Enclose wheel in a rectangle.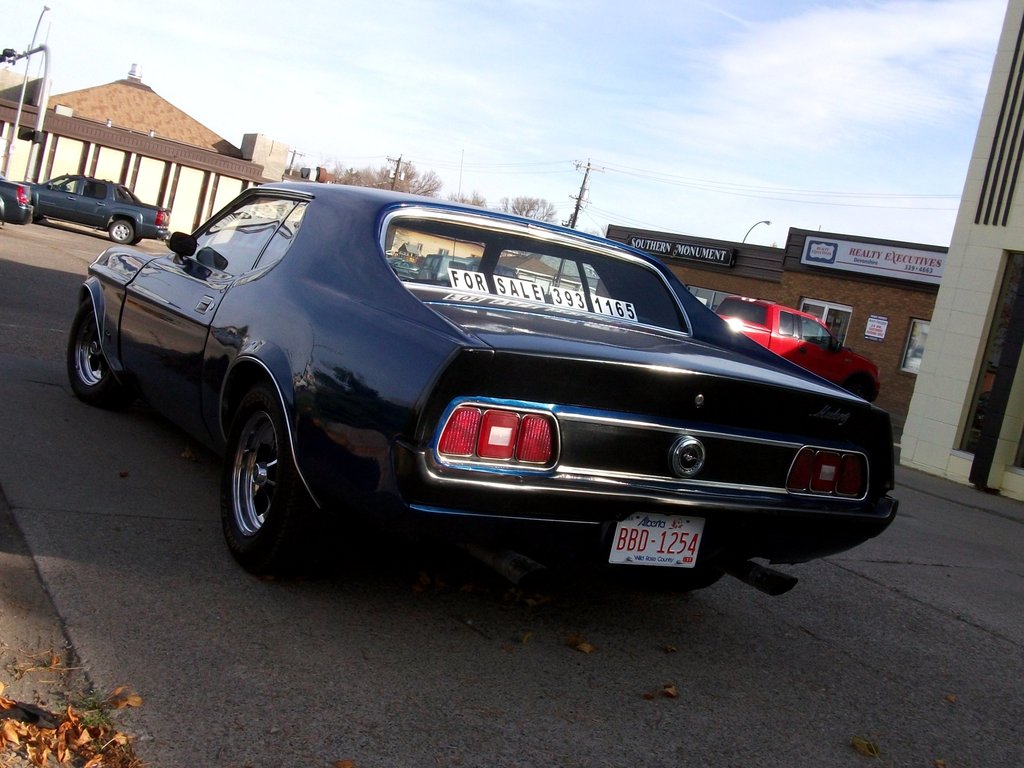
crop(68, 300, 118, 406).
